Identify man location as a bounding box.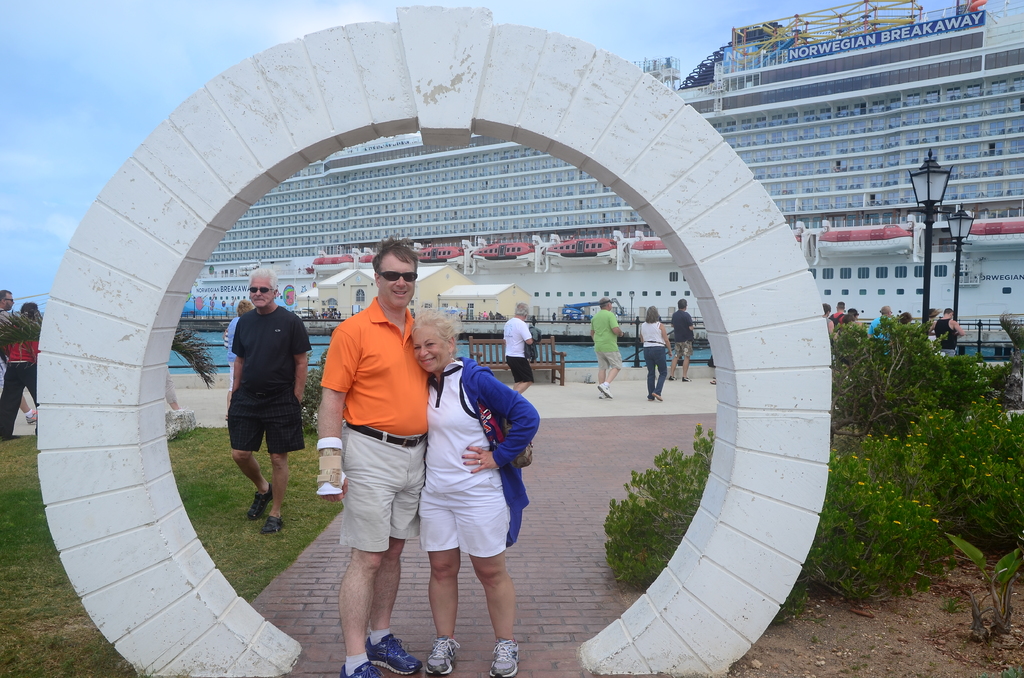
(667, 296, 695, 382).
